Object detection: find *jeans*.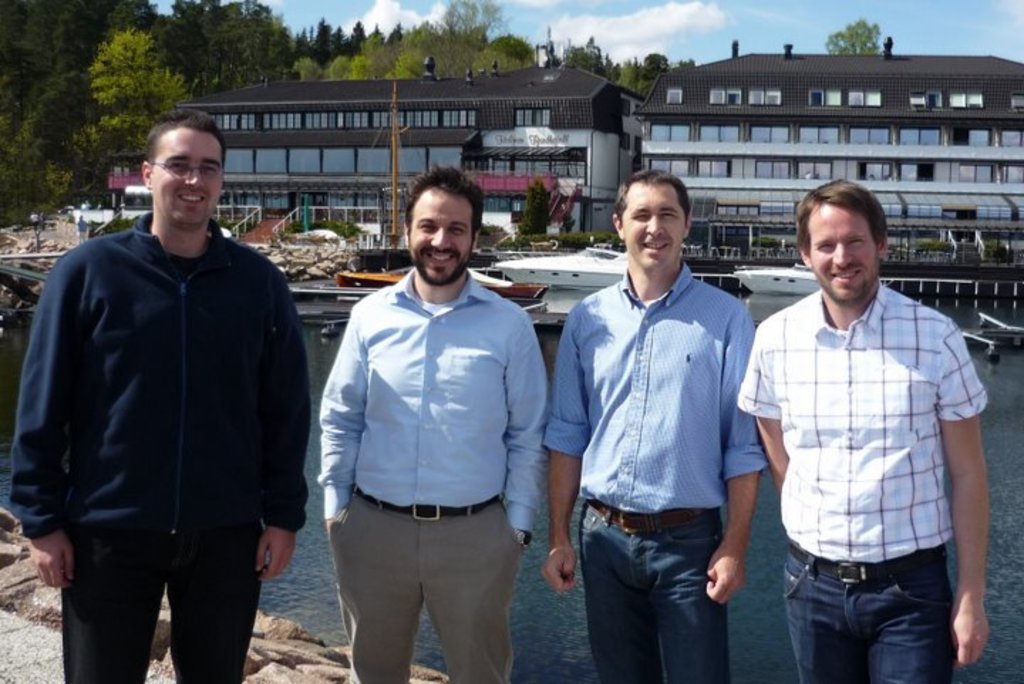
l=779, t=553, r=963, b=677.
